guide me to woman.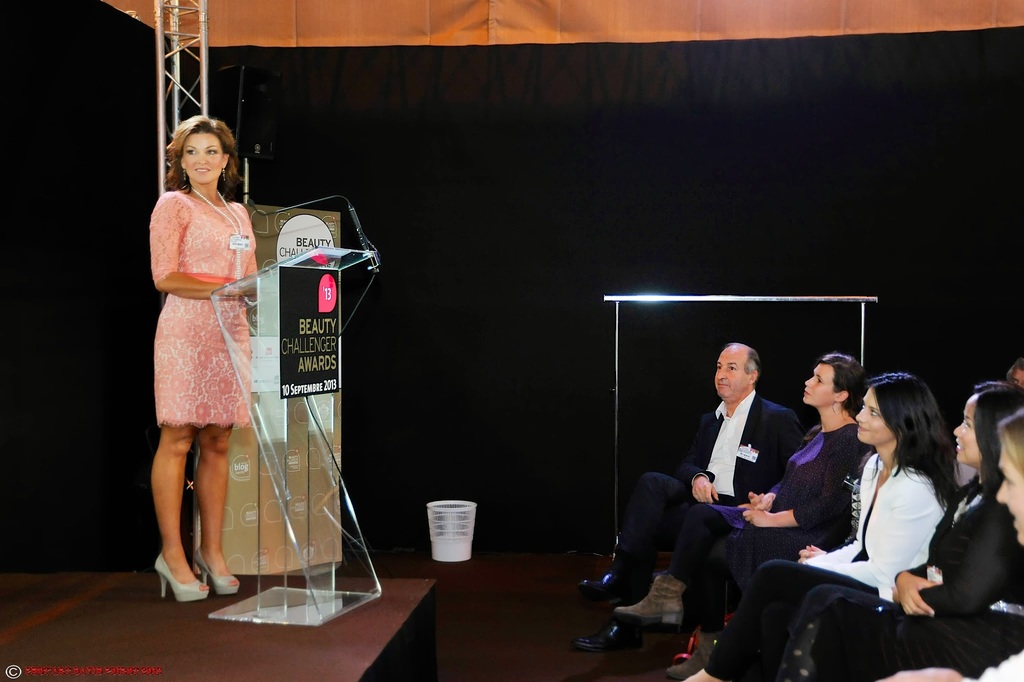
Guidance: [689, 372, 959, 681].
